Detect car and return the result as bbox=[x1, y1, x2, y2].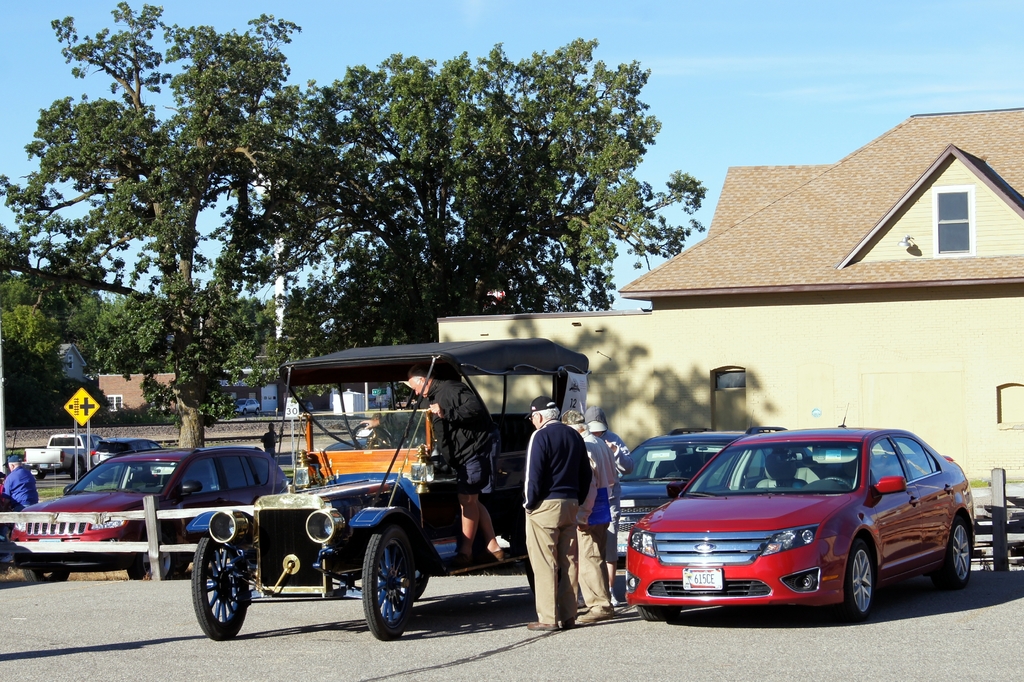
bbox=[622, 404, 979, 623].
